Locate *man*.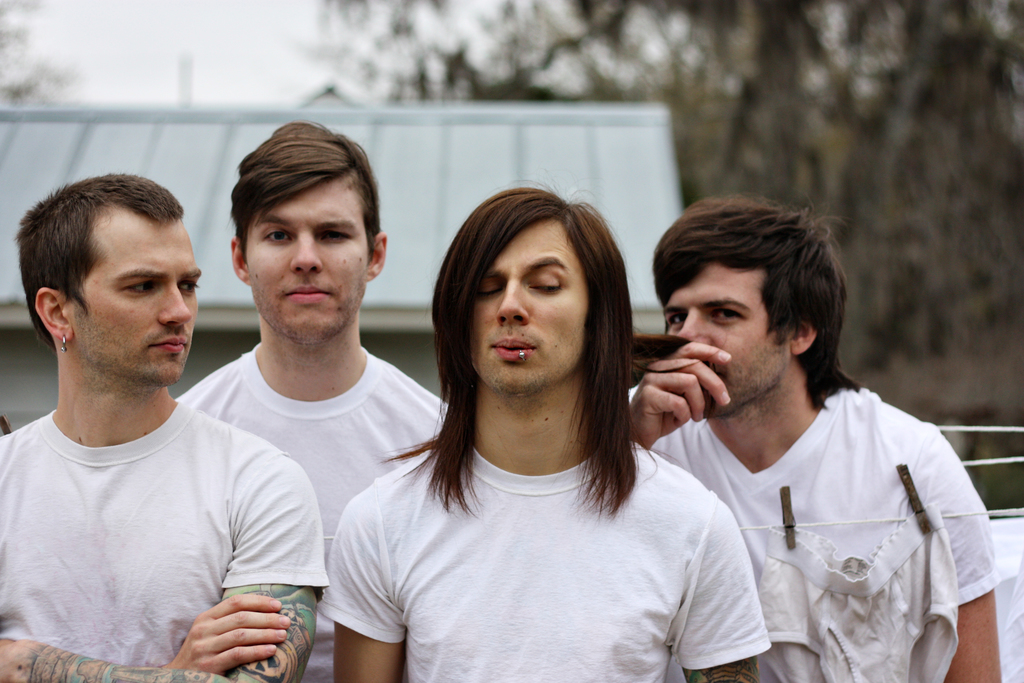
Bounding box: box=[0, 158, 307, 682].
